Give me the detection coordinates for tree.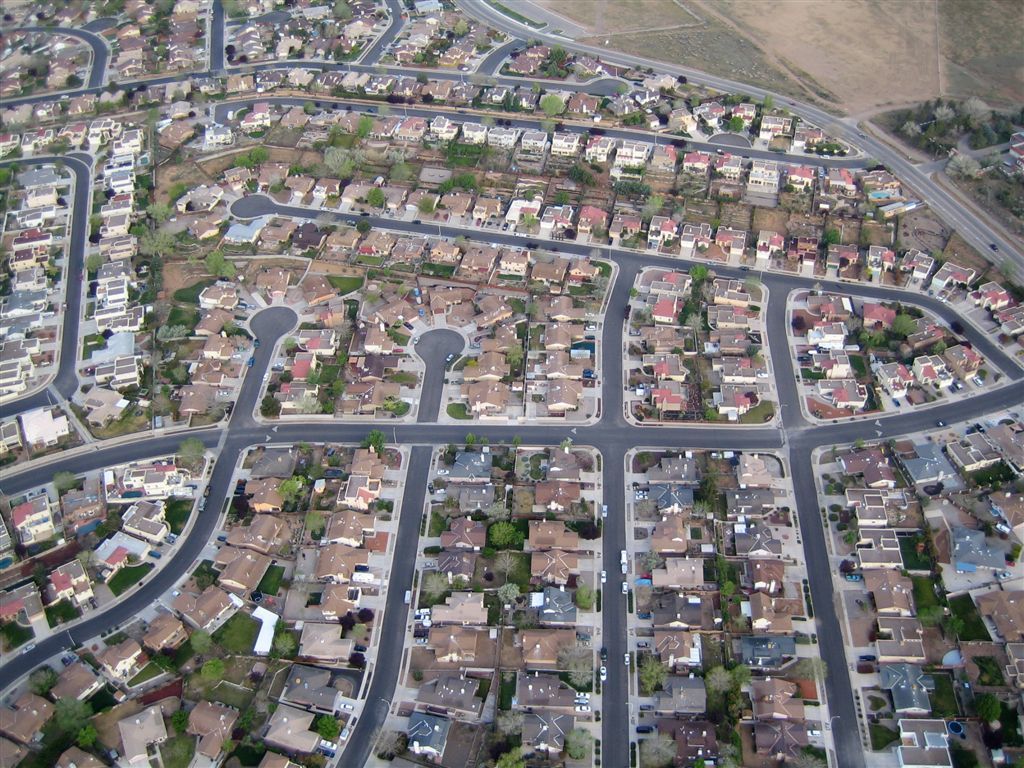
417,195,432,216.
